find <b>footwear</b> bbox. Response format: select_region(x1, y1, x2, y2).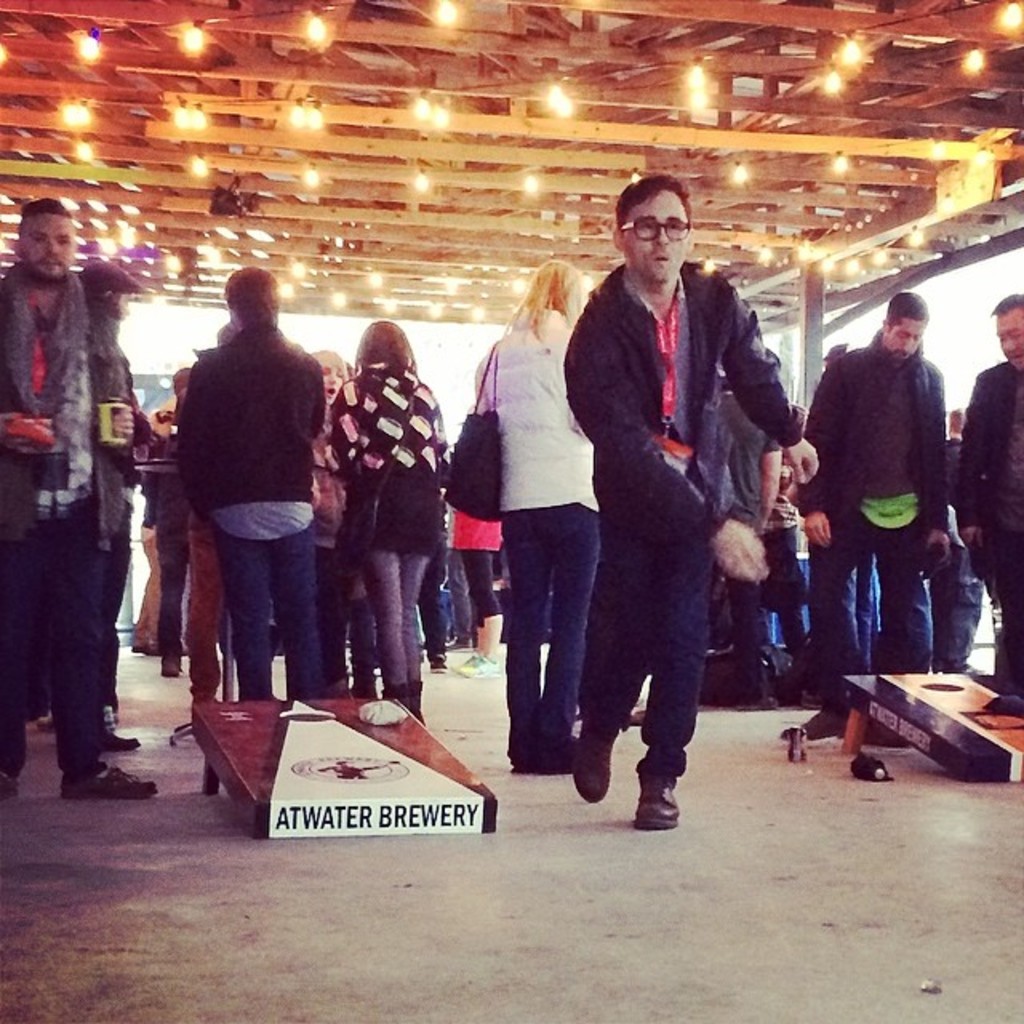
select_region(403, 678, 430, 726).
